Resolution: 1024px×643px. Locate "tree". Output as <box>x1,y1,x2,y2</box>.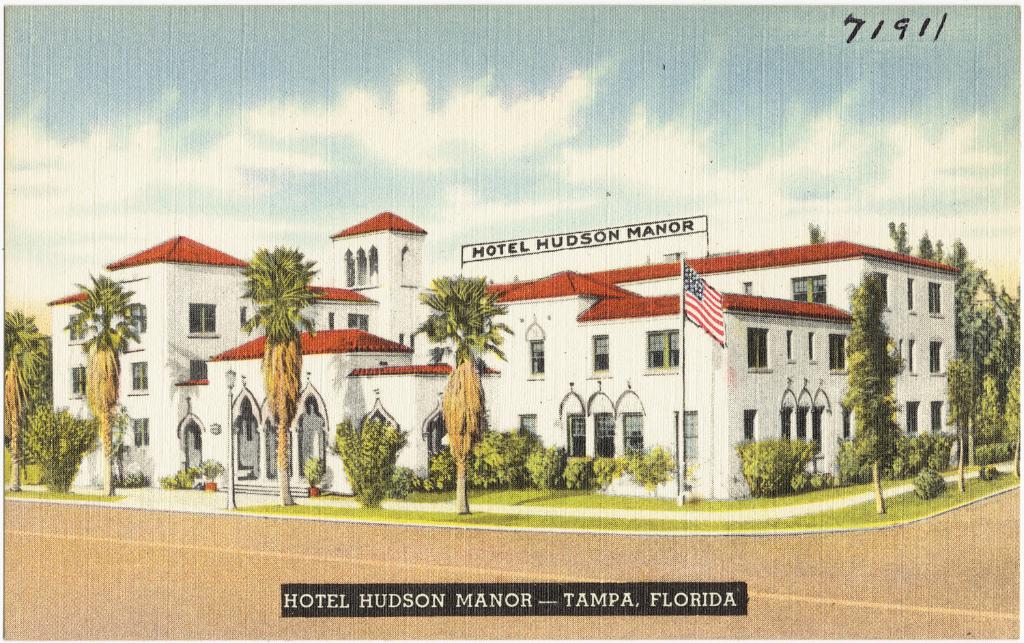
<box>842,281,907,515</box>.
